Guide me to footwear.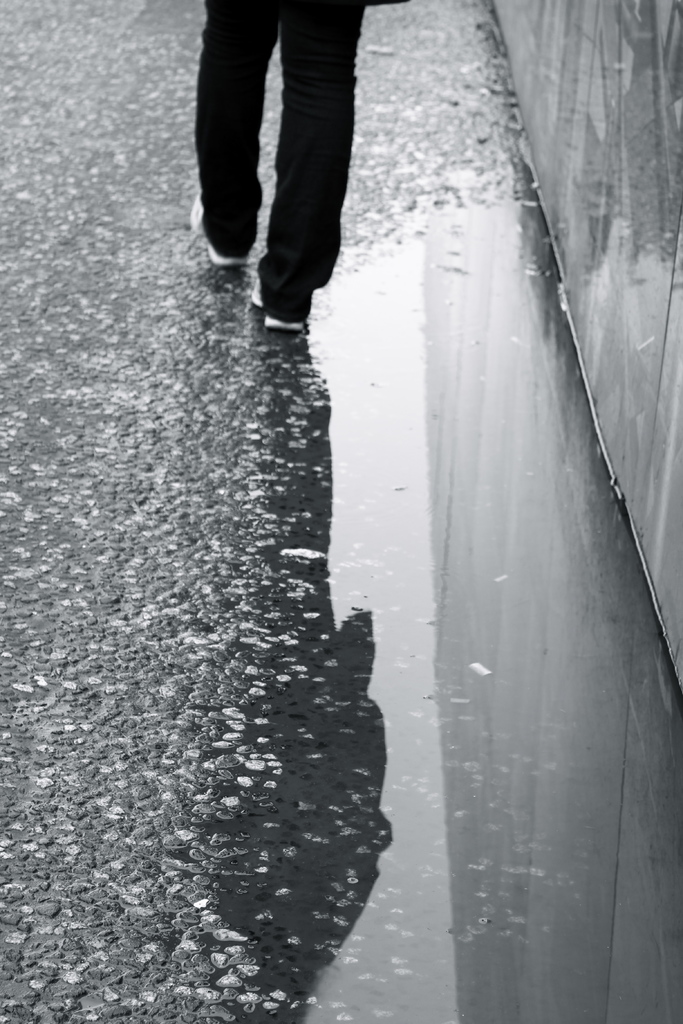
Guidance: [x1=183, y1=189, x2=249, y2=267].
